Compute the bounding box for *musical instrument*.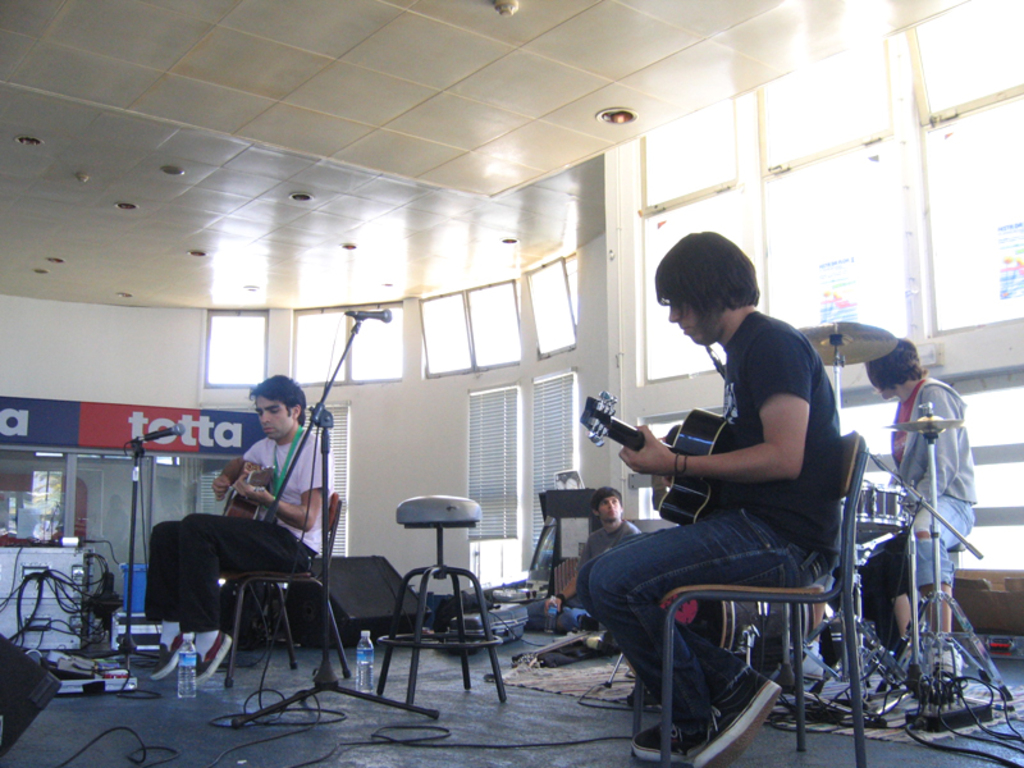
x1=840 y1=486 x2=906 y2=536.
